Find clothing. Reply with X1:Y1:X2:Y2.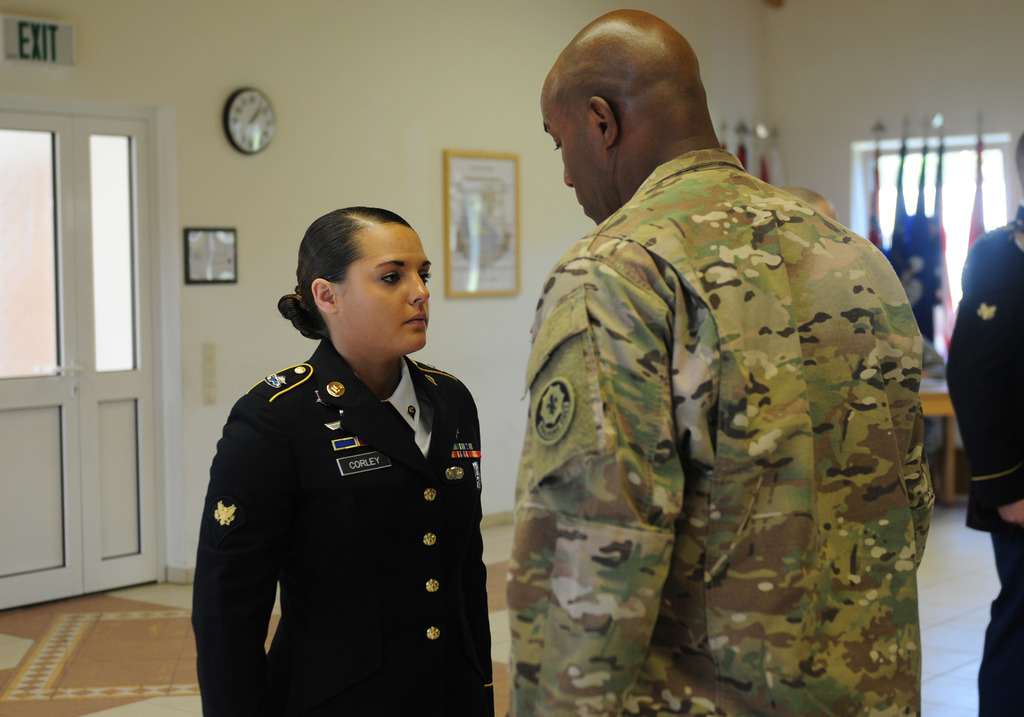
186:311:509:714.
